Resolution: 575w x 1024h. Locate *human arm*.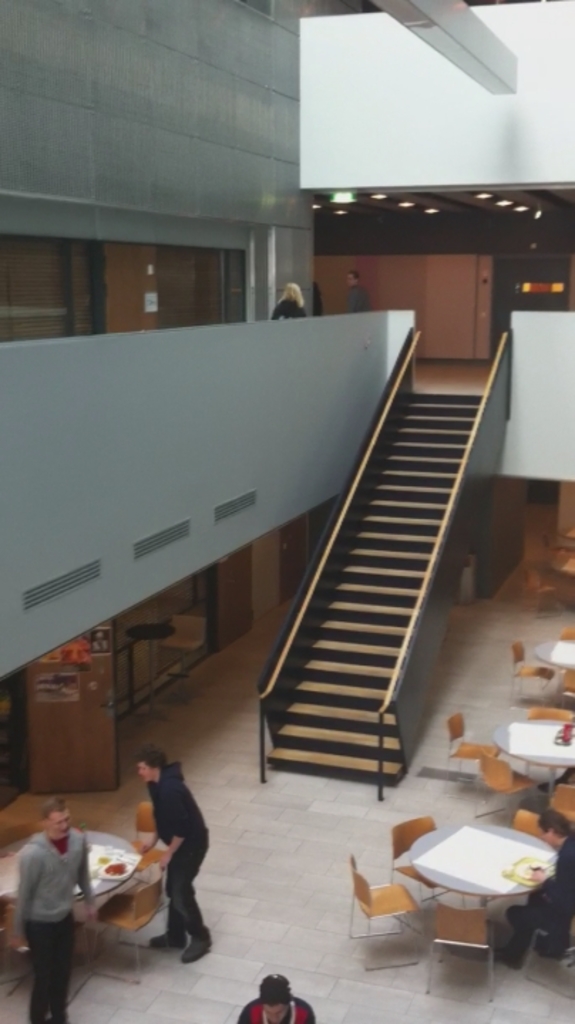
x1=4 y1=849 x2=41 y2=950.
